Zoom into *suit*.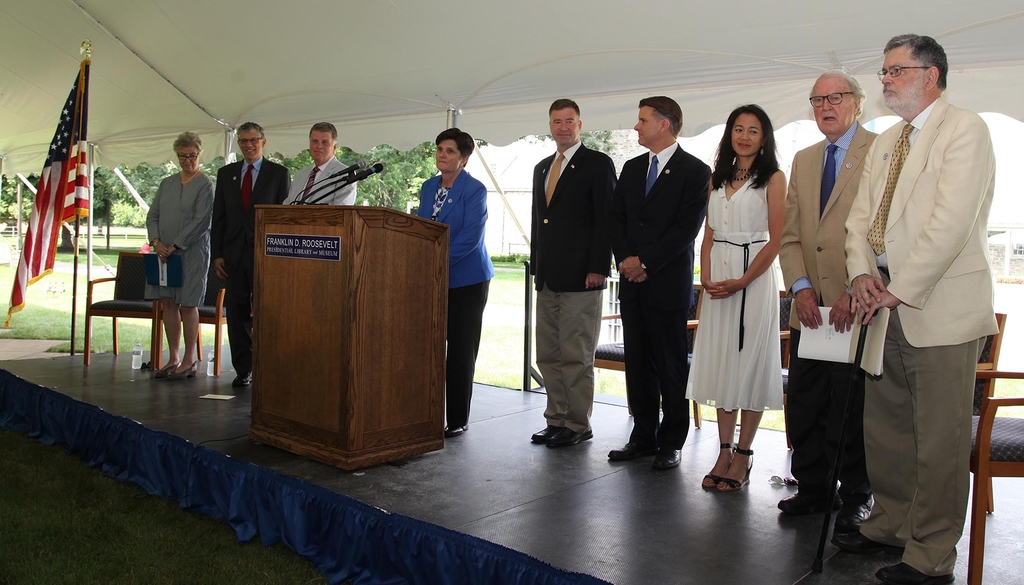
Zoom target: detection(414, 164, 499, 429).
